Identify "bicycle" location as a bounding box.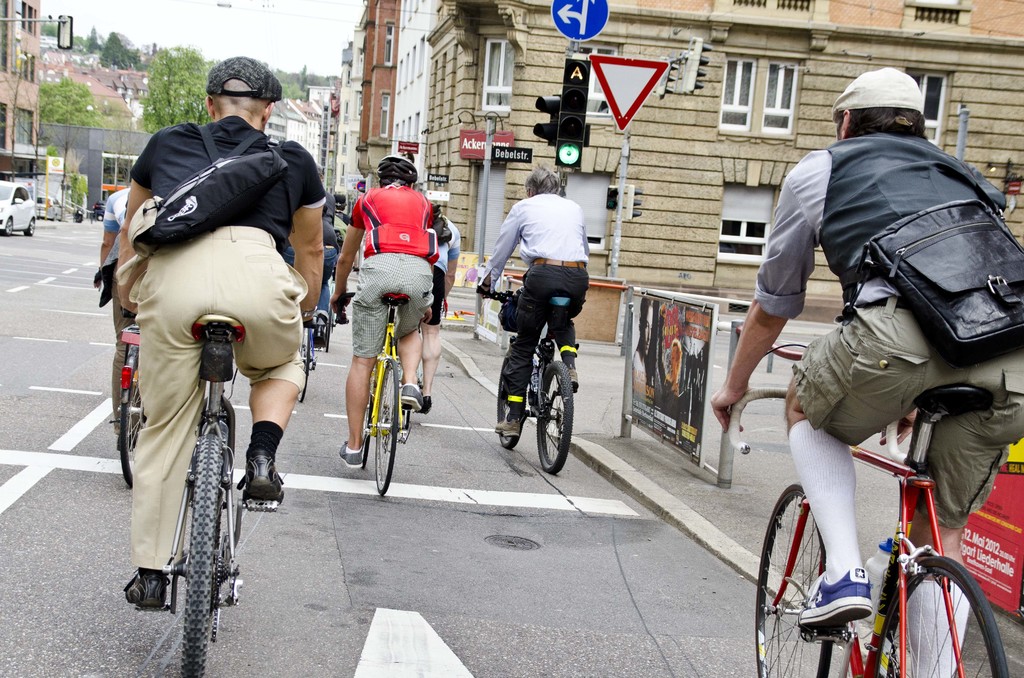
<bbox>322, 262, 360, 352</bbox>.
